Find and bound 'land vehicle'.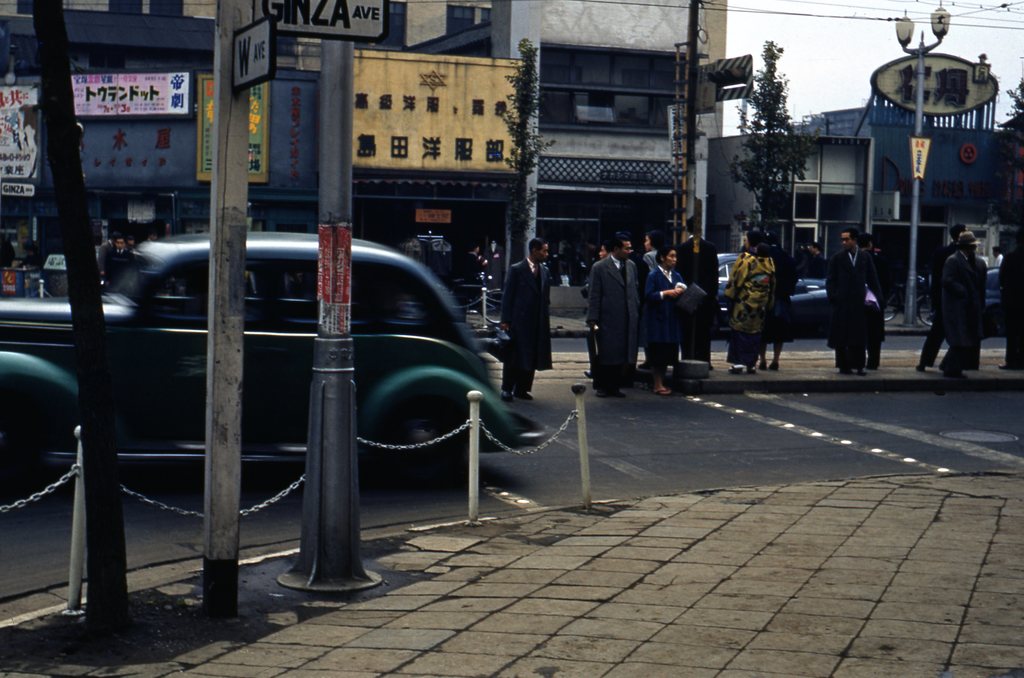
Bound: [982, 265, 1011, 337].
